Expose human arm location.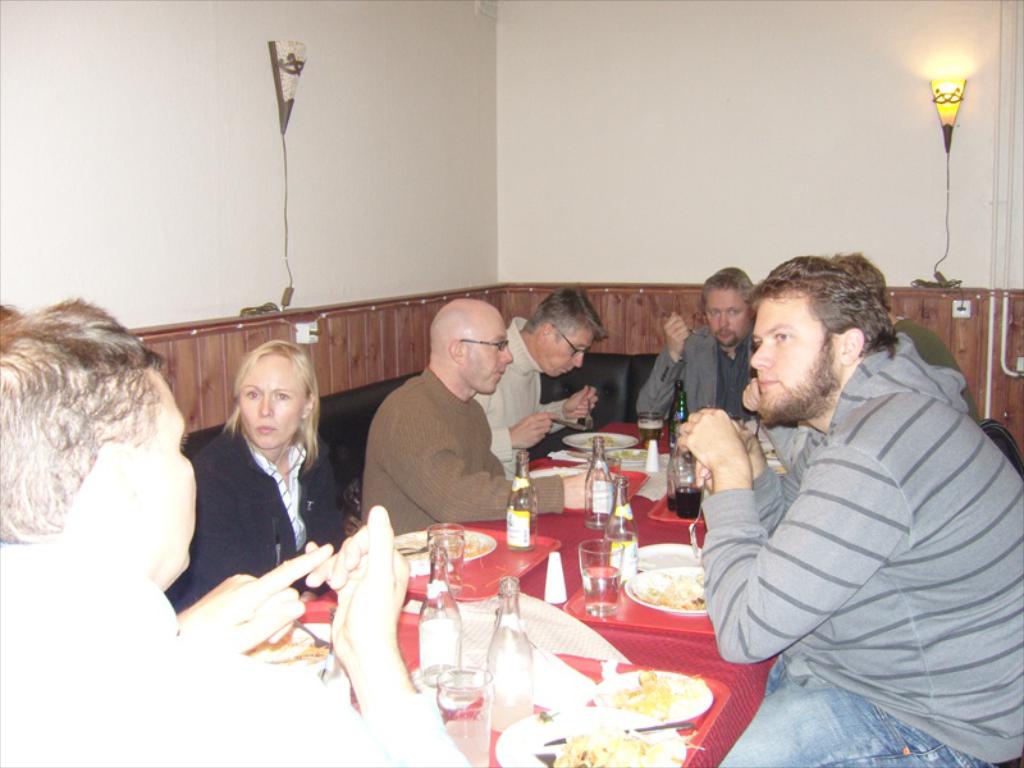
Exposed at (left=385, top=396, right=616, bottom=531).
